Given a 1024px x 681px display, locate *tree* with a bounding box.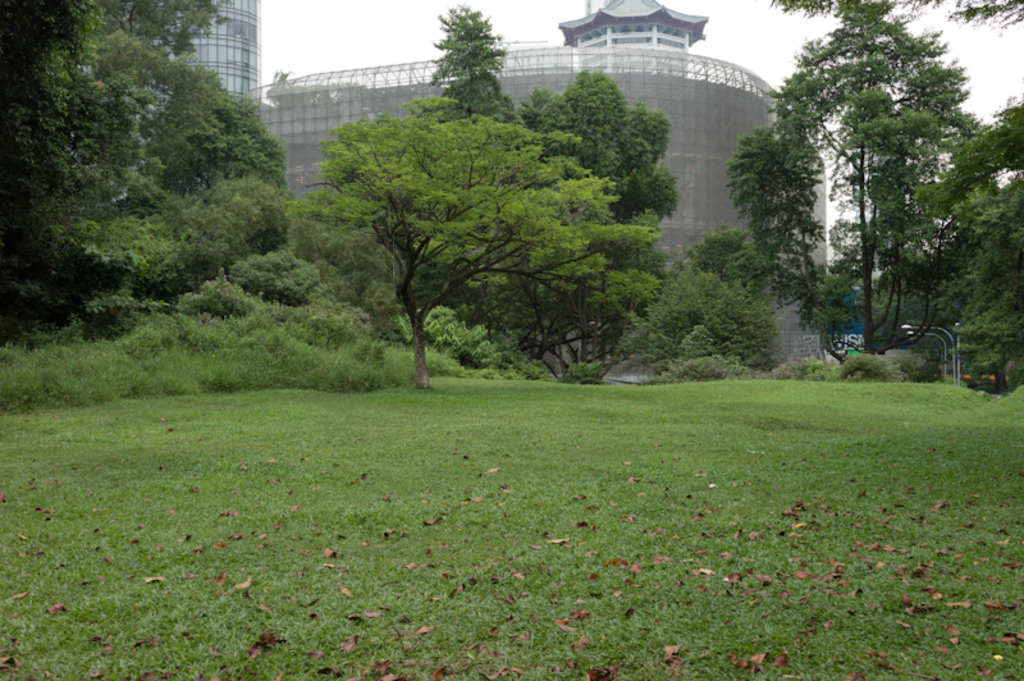
Located: region(736, 23, 996, 393).
